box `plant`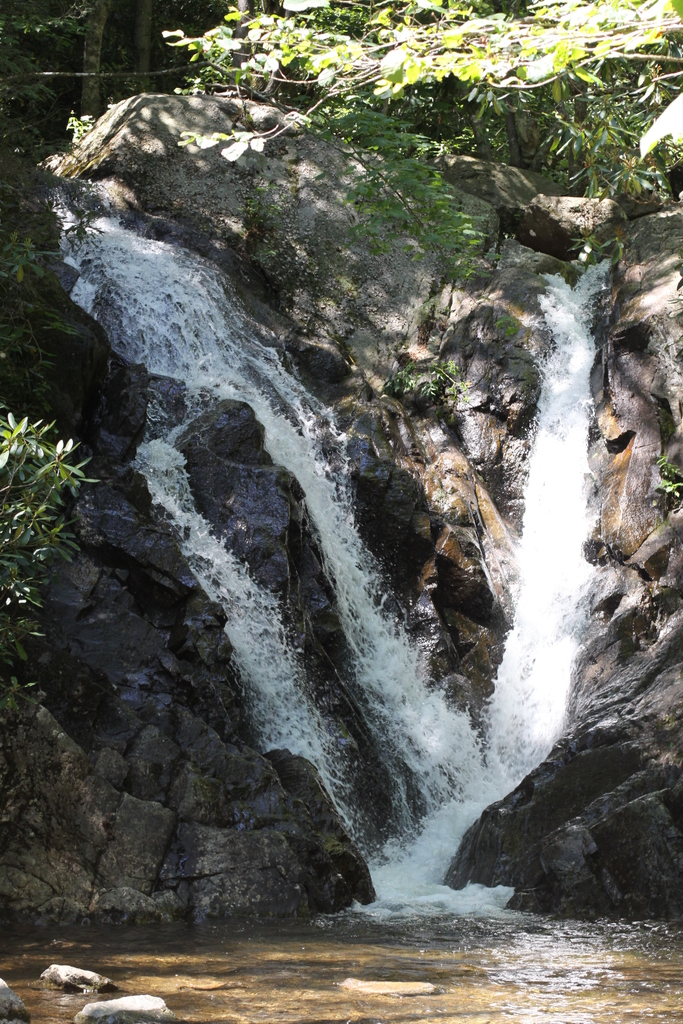
(left=1, top=385, right=104, bottom=664)
